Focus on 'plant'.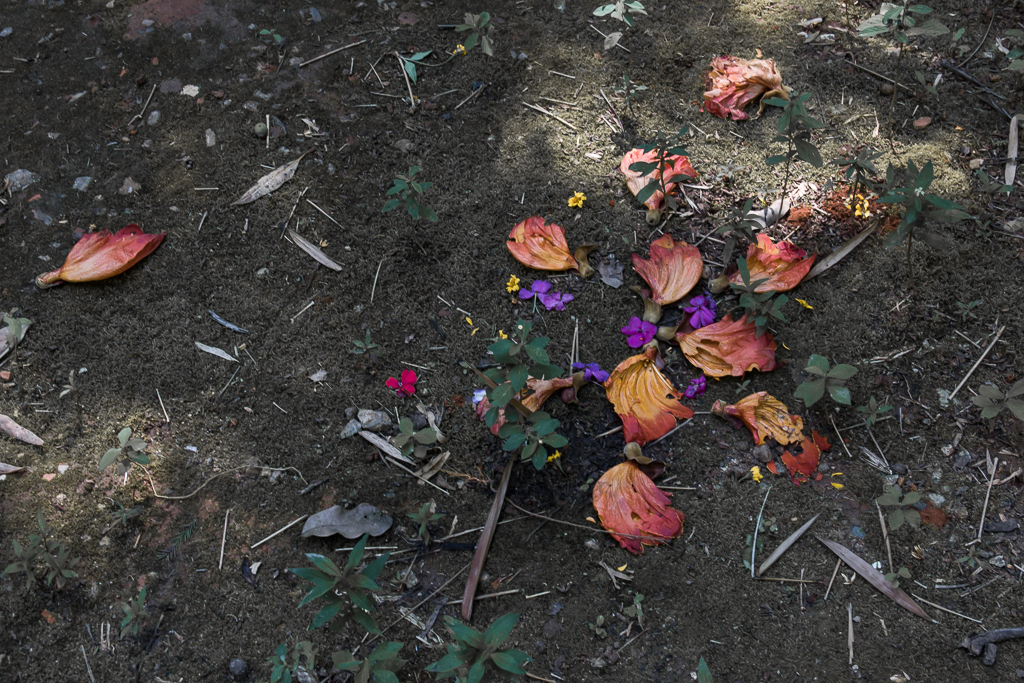
Focused at x1=107 y1=587 x2=160 y2=648.
